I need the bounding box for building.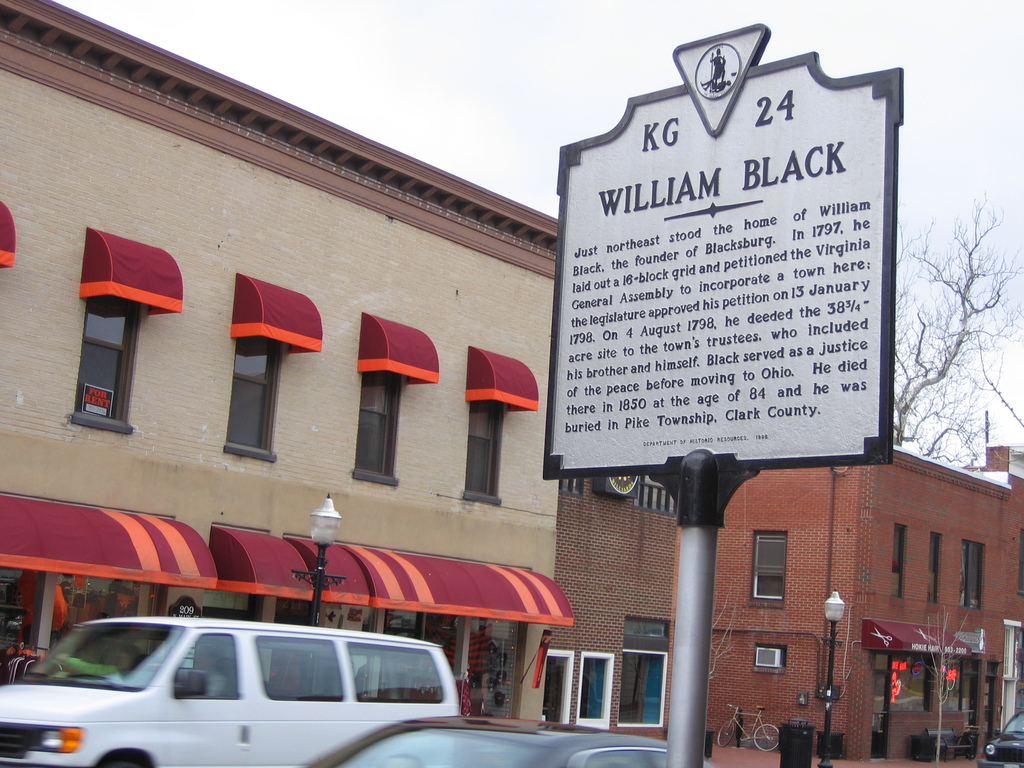
Here it is: rect(670, 440, 1023, 767).
